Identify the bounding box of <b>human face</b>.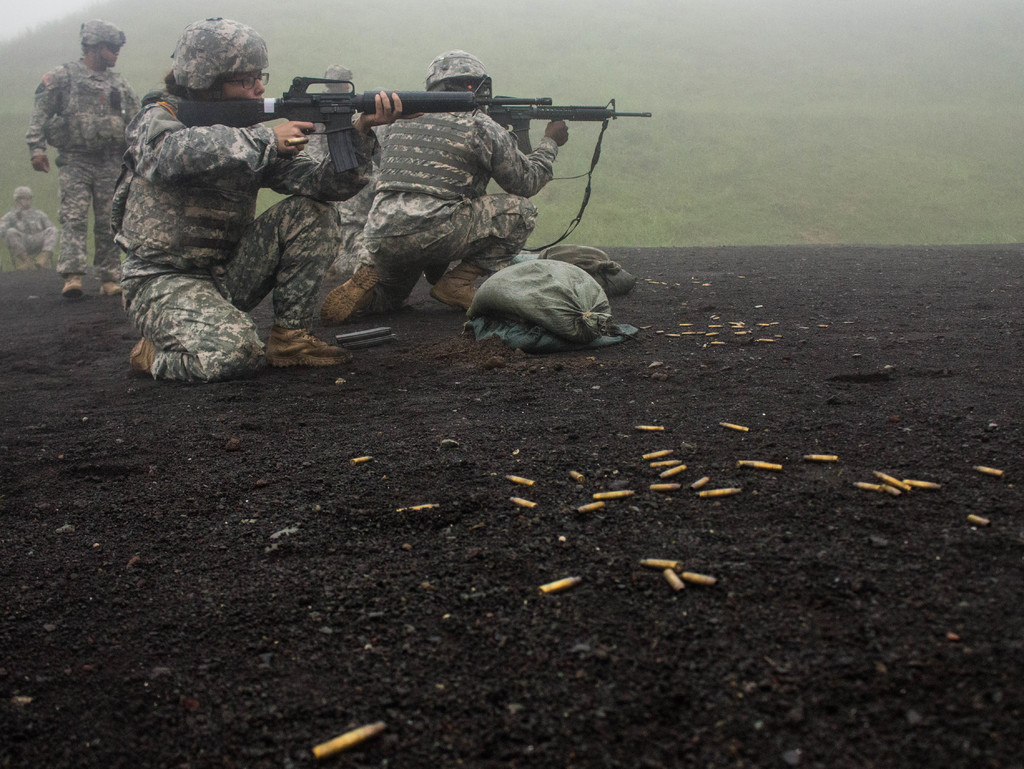
<bbox>221, 67, 264, 103</bbox>.
